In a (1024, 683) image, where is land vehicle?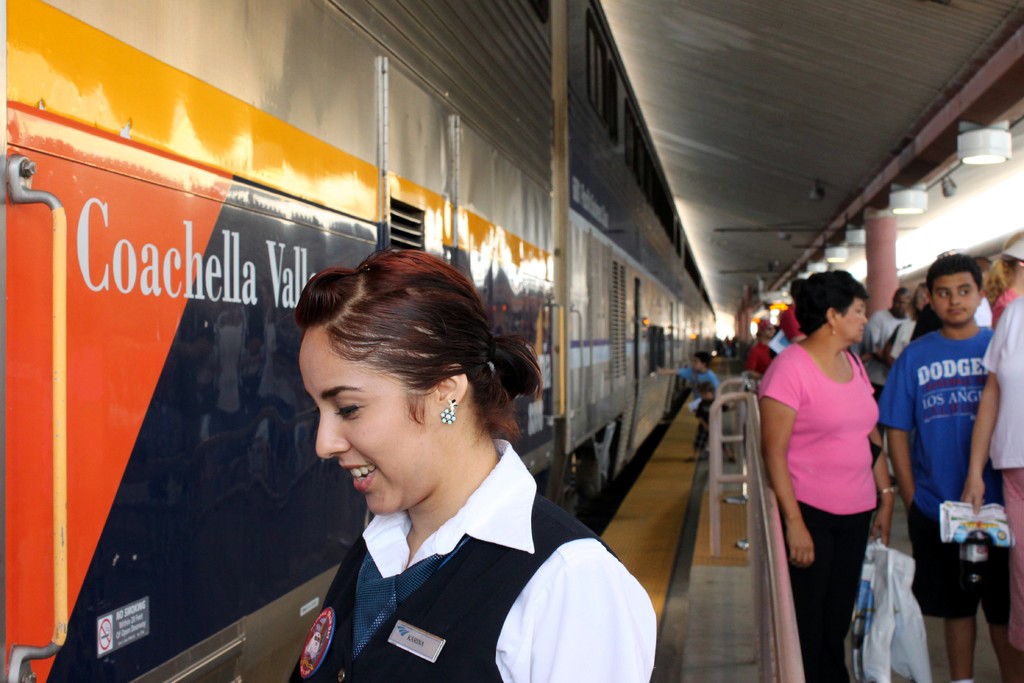
0, 0, 719, 682.
